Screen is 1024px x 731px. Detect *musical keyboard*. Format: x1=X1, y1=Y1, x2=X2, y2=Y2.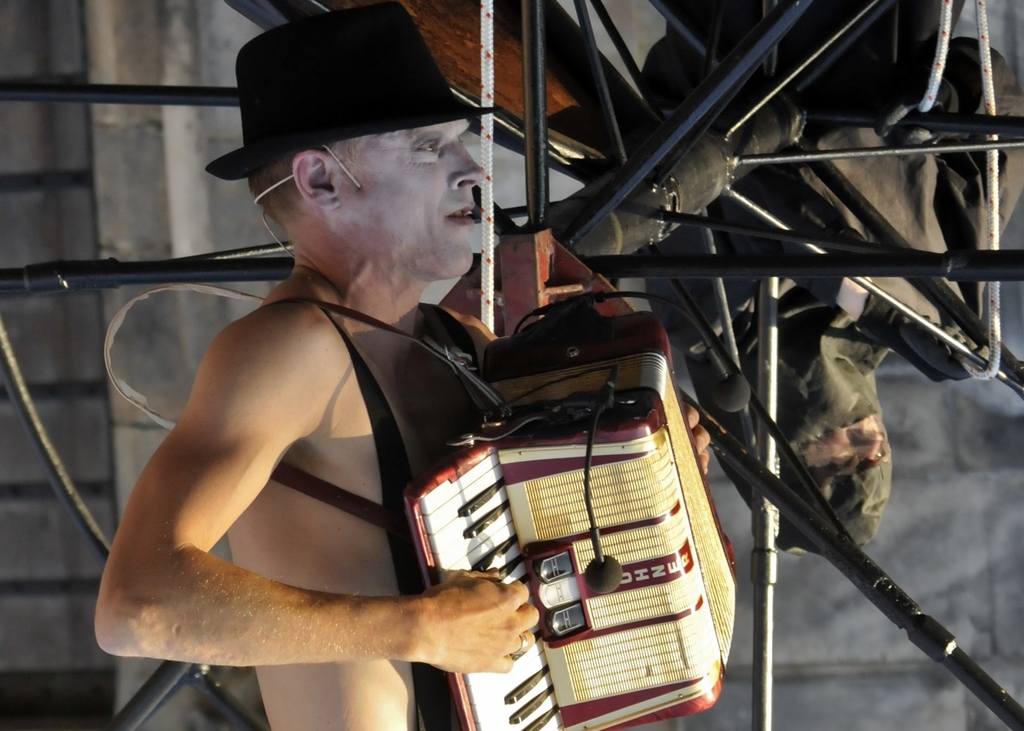
x1=413, y1=443, x2=556, y2=730.
